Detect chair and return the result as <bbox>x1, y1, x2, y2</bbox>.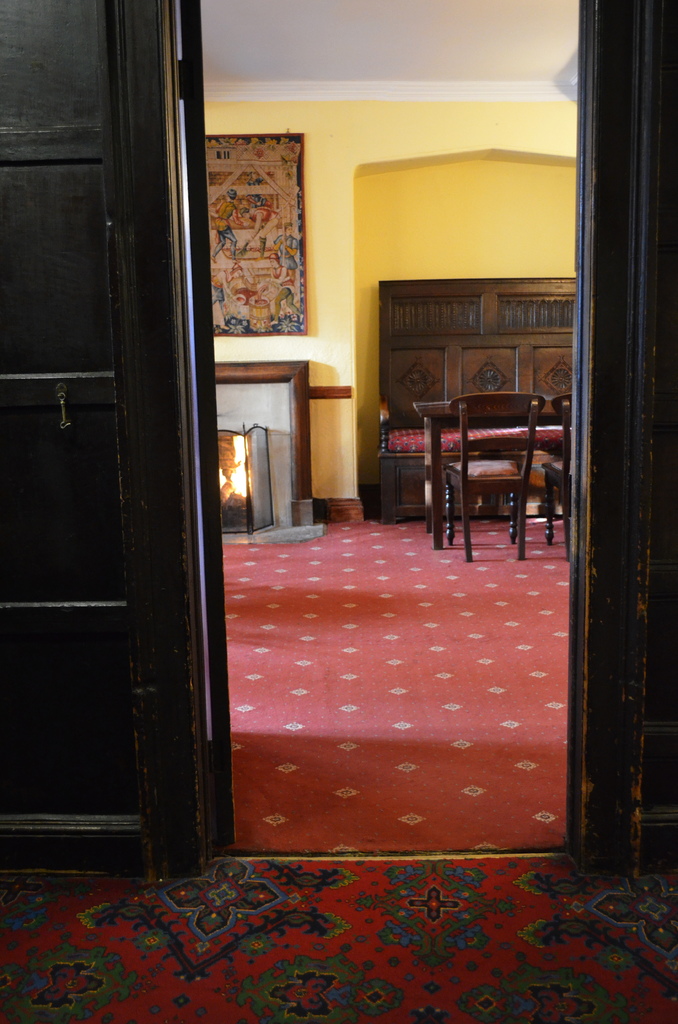
<bbox>538, 392, 574, 547</bbox>.
